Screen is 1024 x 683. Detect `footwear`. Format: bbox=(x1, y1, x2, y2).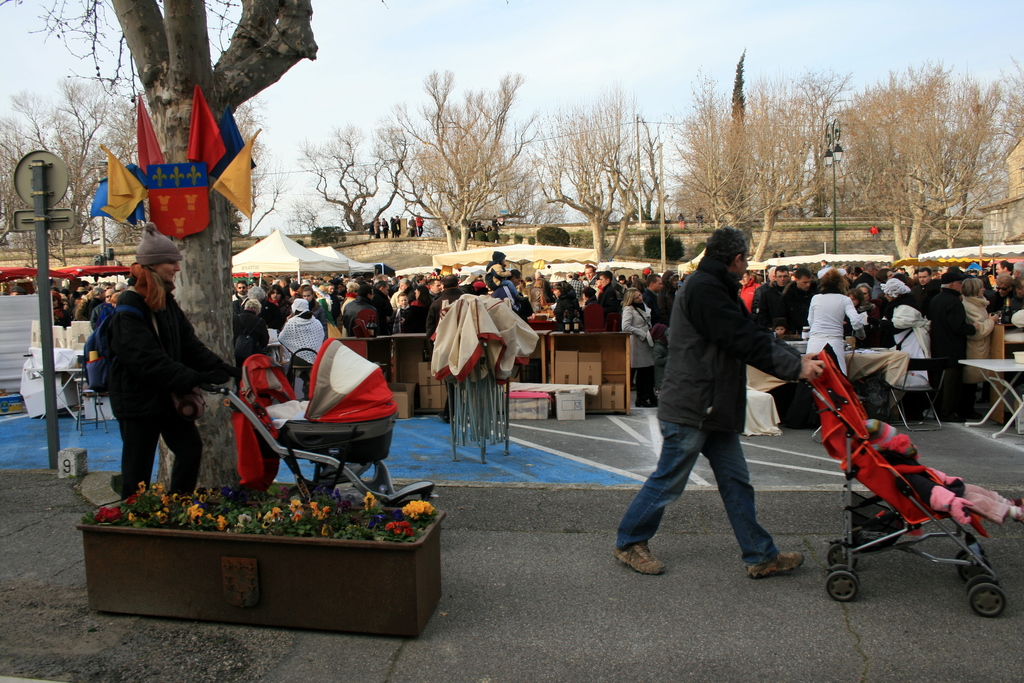
bbox=(617, 544, 669, 579).
